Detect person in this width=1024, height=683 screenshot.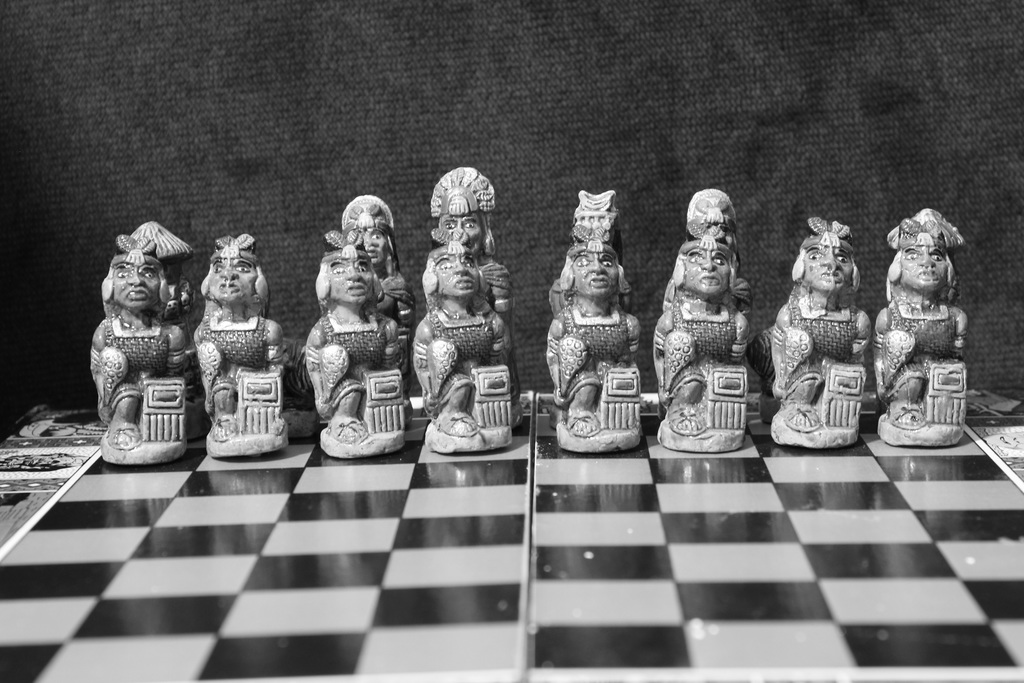
Detection: pyautogui.locateOnScreen(412, 240, 518, 463).
